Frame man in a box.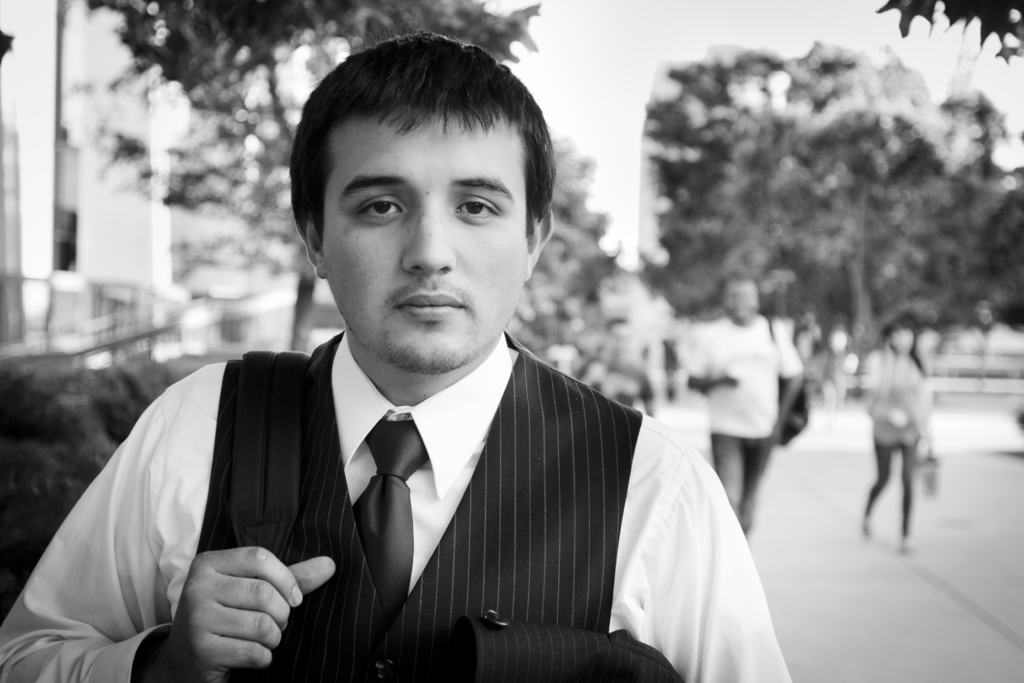
pyautogui.locateOnScreen(0, 30, 789, 682).
